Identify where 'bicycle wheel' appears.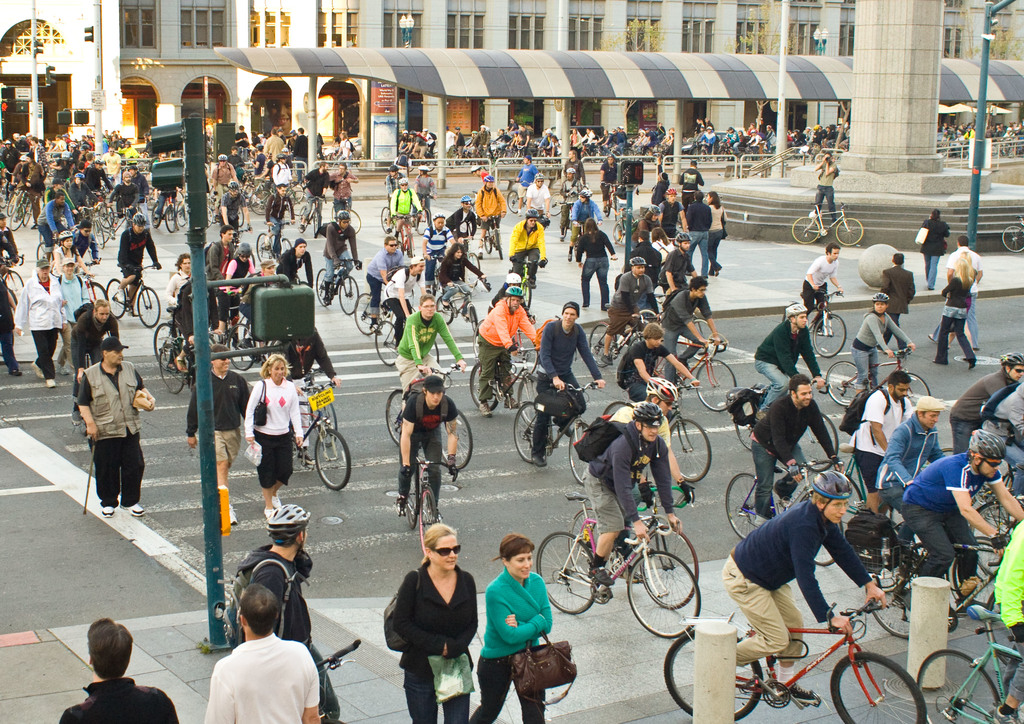
Appears at l=663, t=622, r=764, b=723.
